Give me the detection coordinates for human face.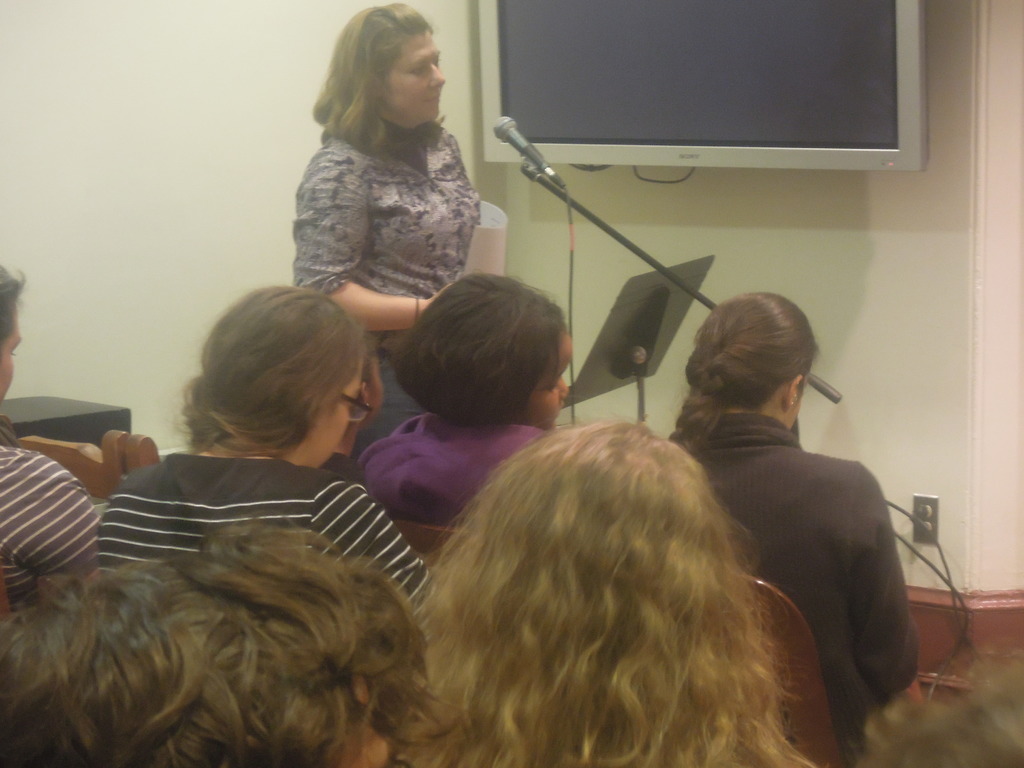
319 358 362 468.
